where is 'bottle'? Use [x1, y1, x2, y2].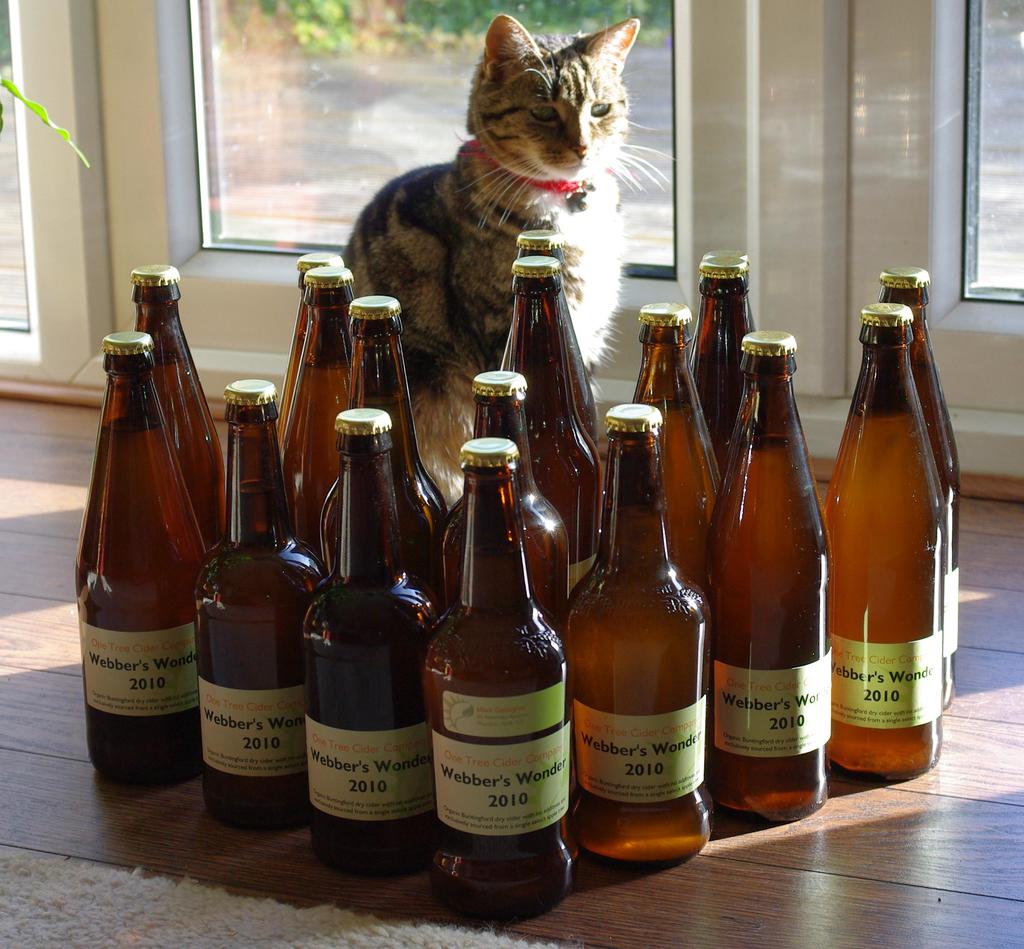
[312, 295, 473, 645].
